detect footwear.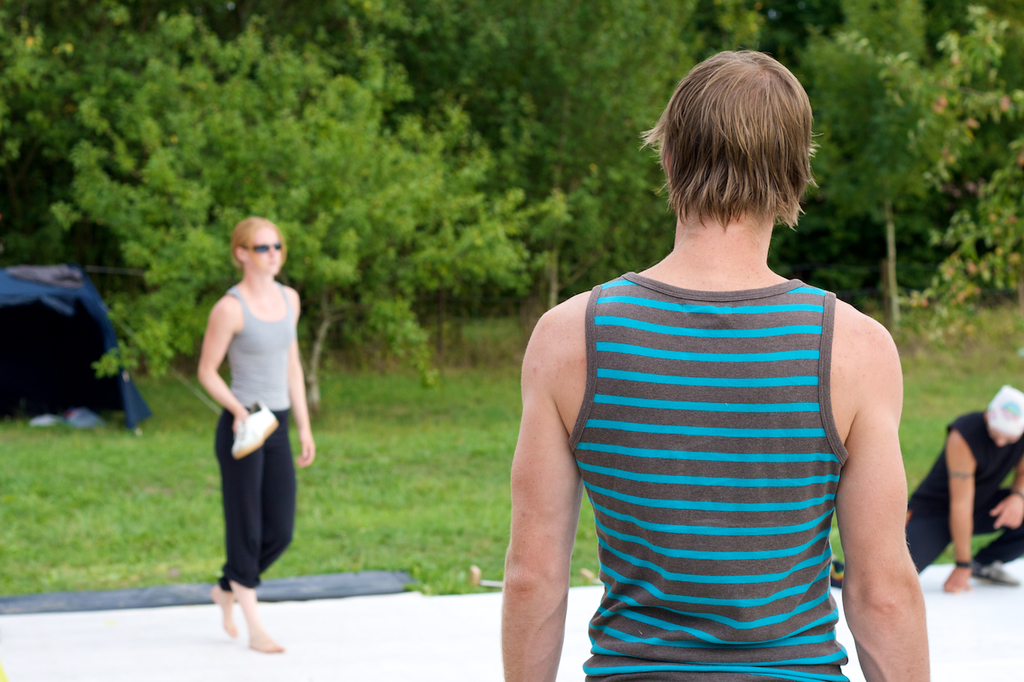
Detected at {"left": 971, "top": 556, "right": 1021, "bottom": 584}.
